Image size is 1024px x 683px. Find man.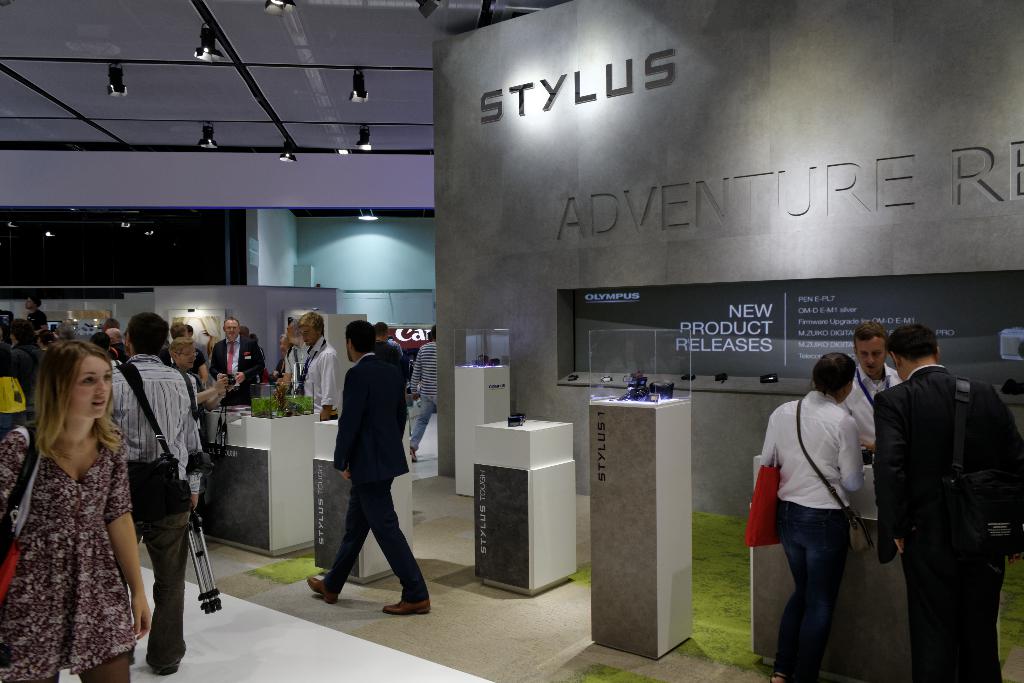
22 294 50 342.
